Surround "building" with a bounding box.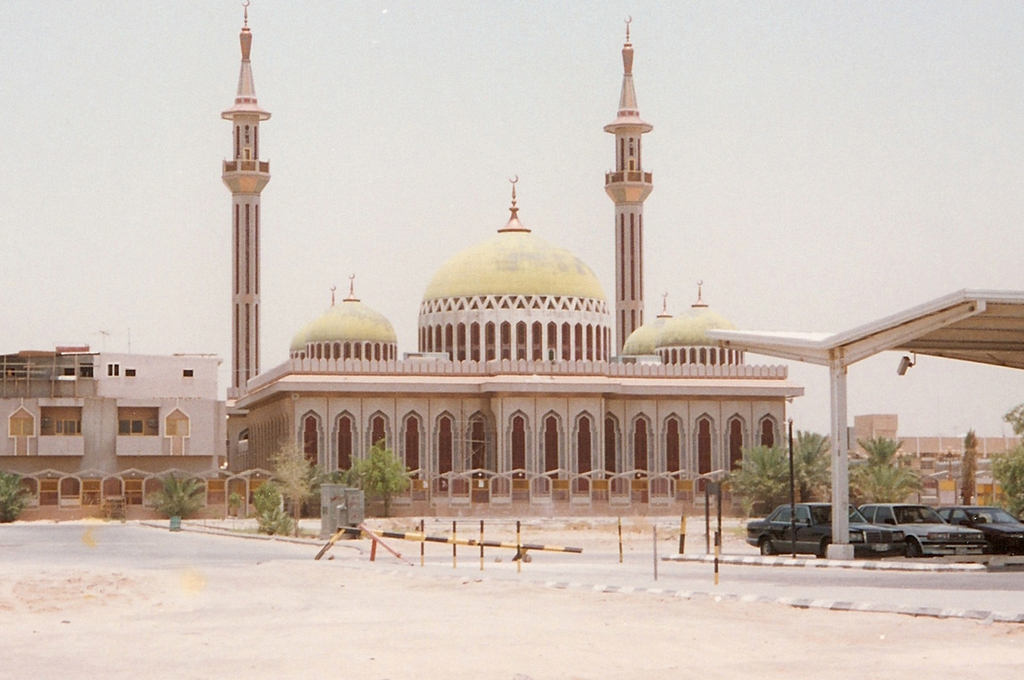
<bbox>0, 339, 216, 511</bbox>.
